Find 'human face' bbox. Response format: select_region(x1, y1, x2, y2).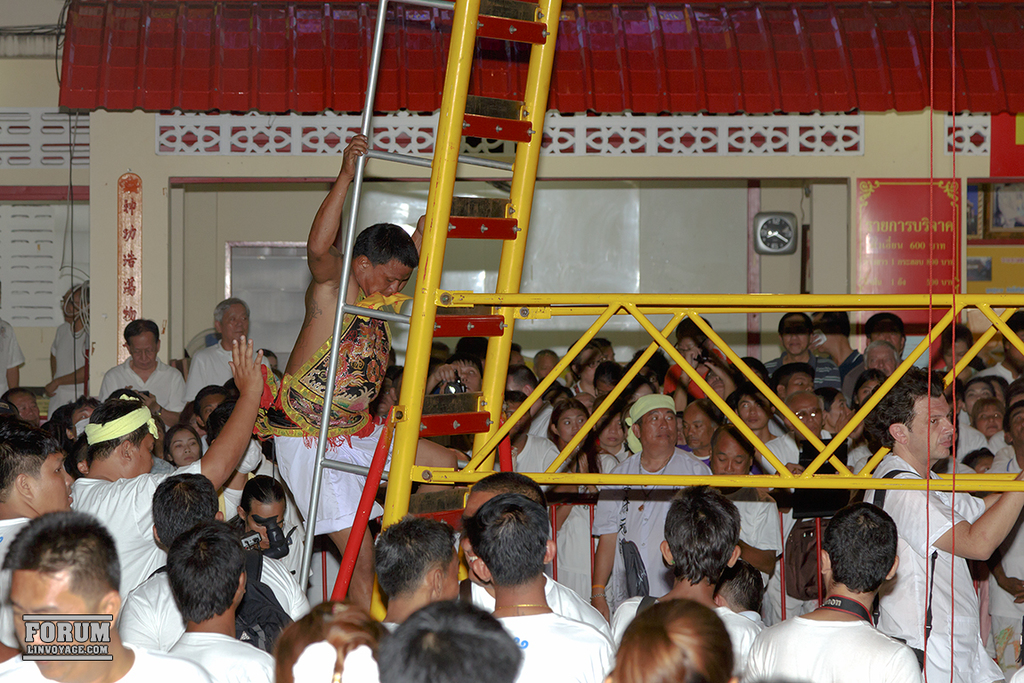
select_region(200, 394, 223, 423).
